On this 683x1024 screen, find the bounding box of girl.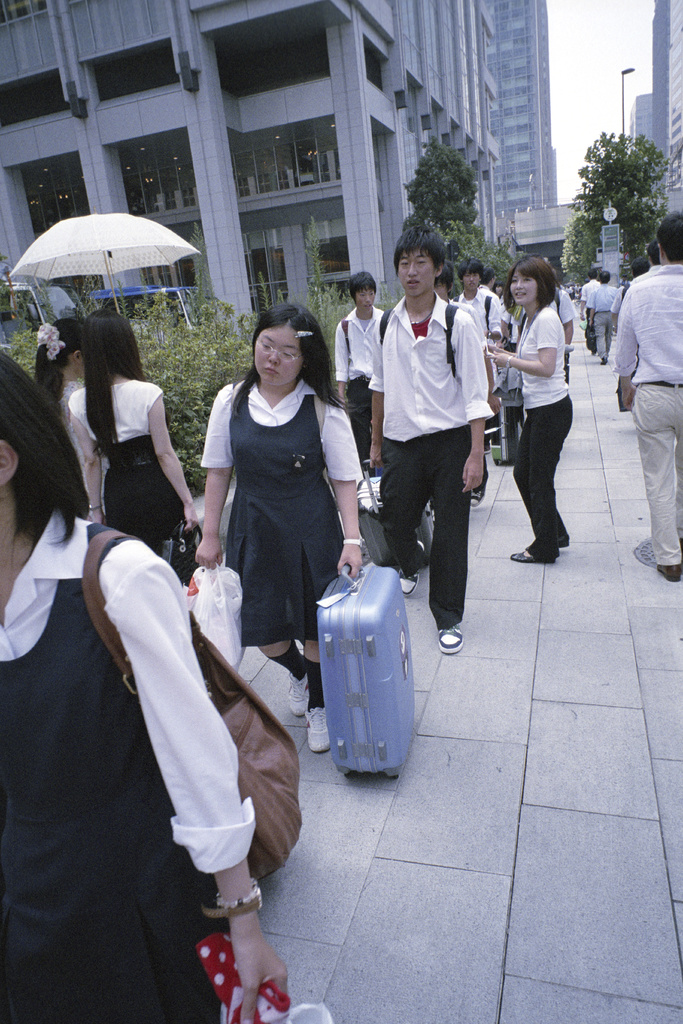
Bounding box: box=[20, 314, 111, 522].
